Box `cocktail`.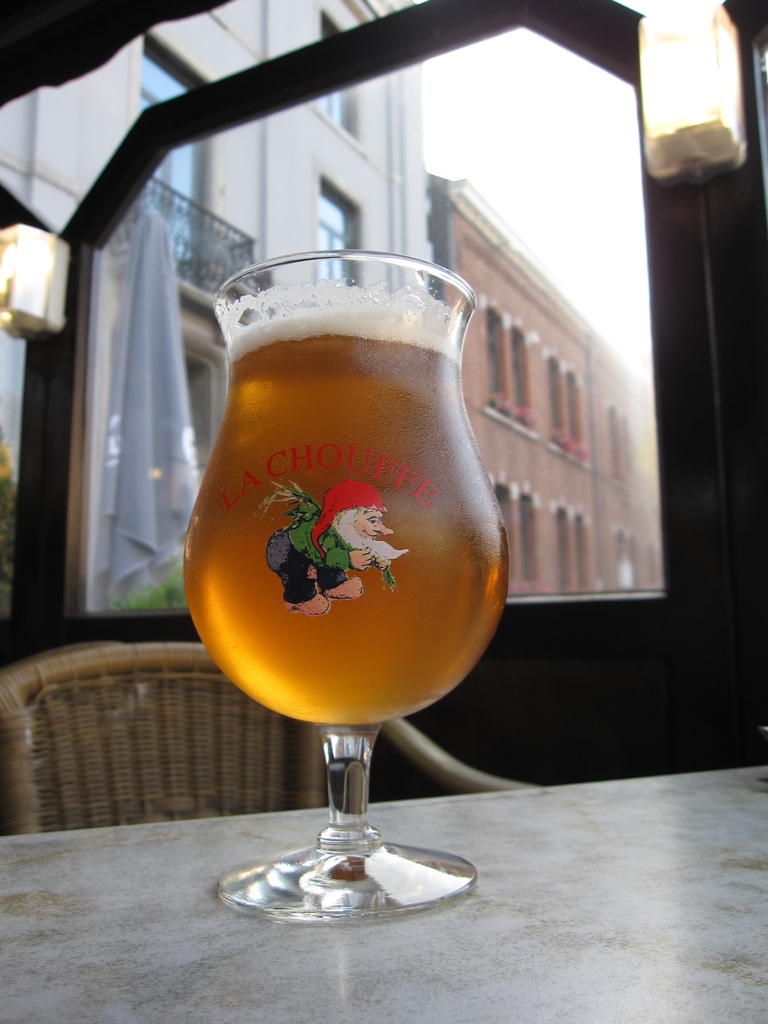
l=179, t=275, r=512, b=939.
